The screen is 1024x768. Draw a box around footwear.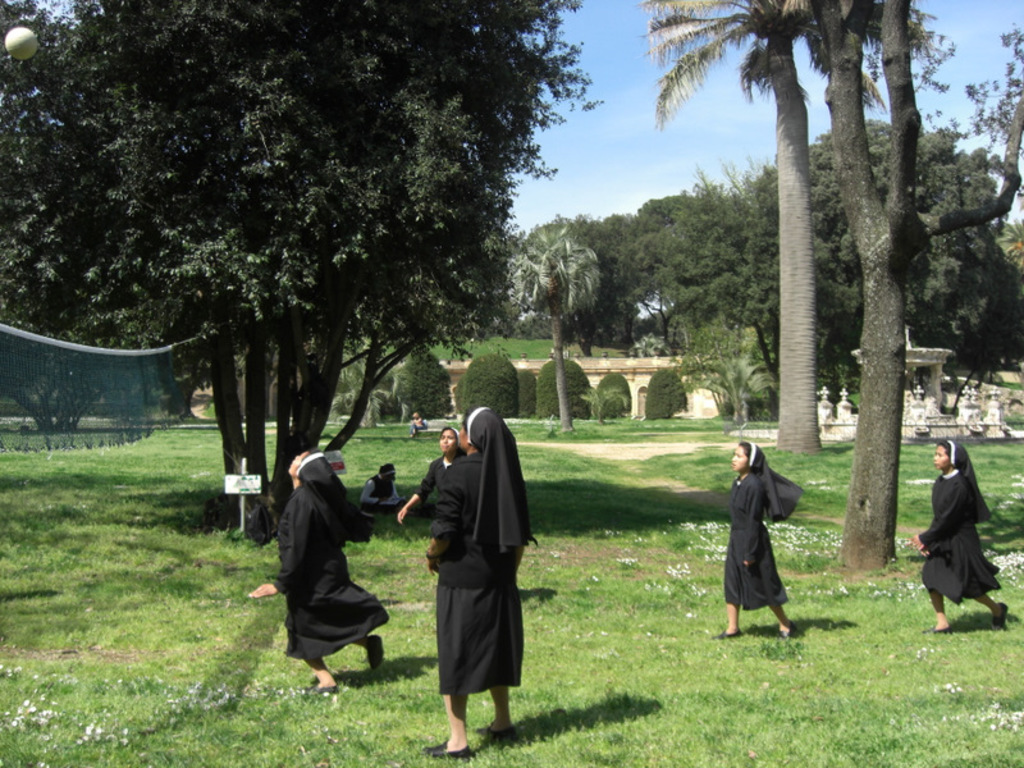
locate(713, 628, 741, 639).
